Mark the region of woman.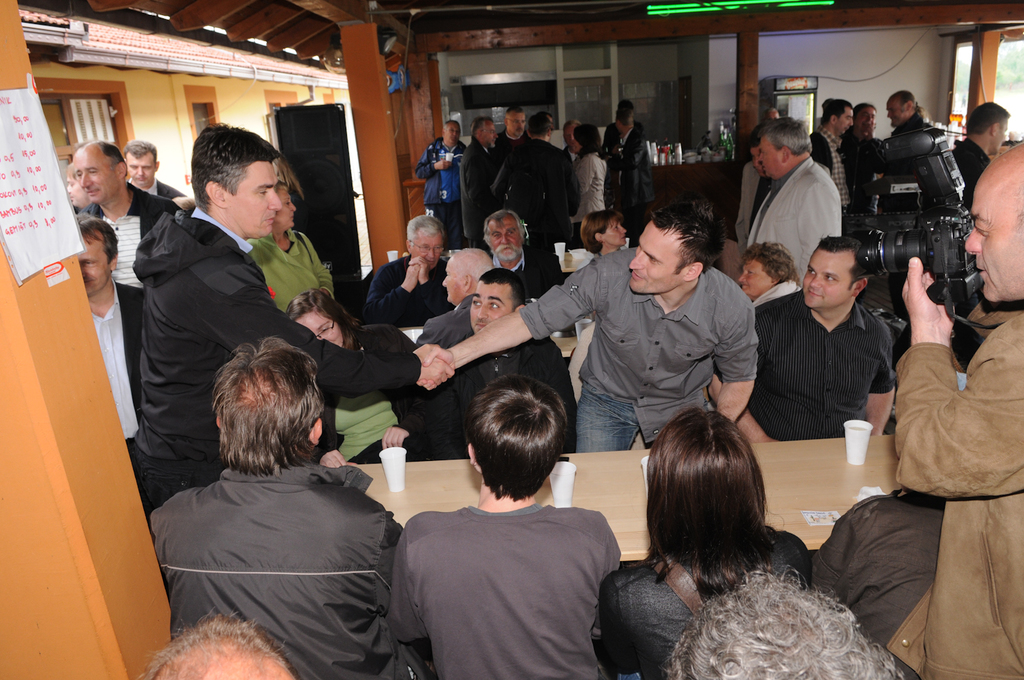
Region: [601, 410, 831, 679].
